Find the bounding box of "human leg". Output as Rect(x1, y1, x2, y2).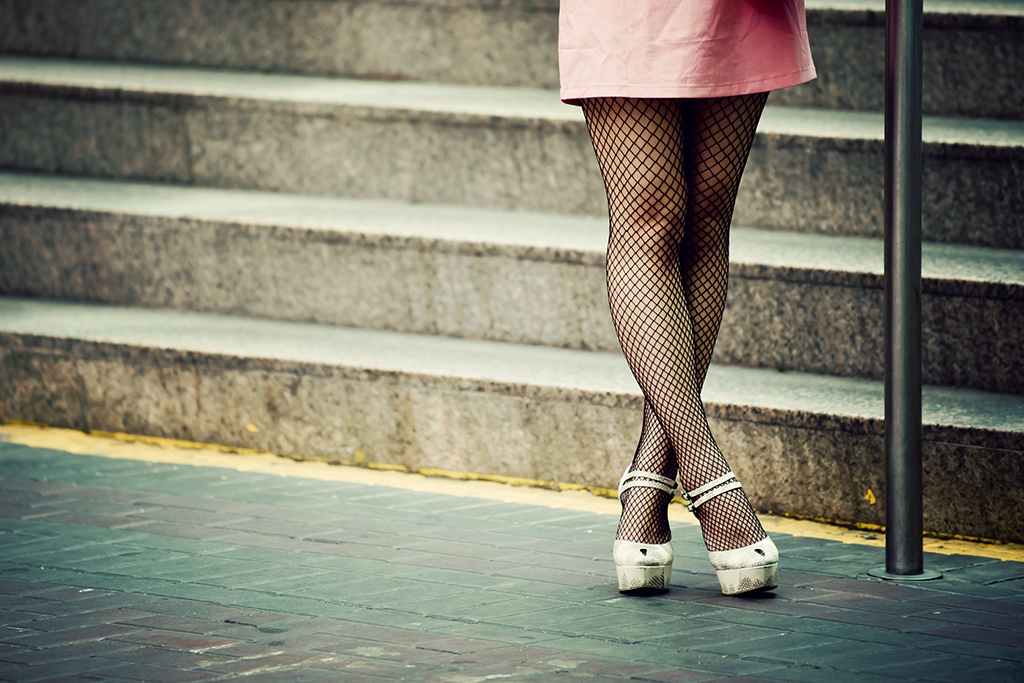
Rect(568, 0, 780, 590).
